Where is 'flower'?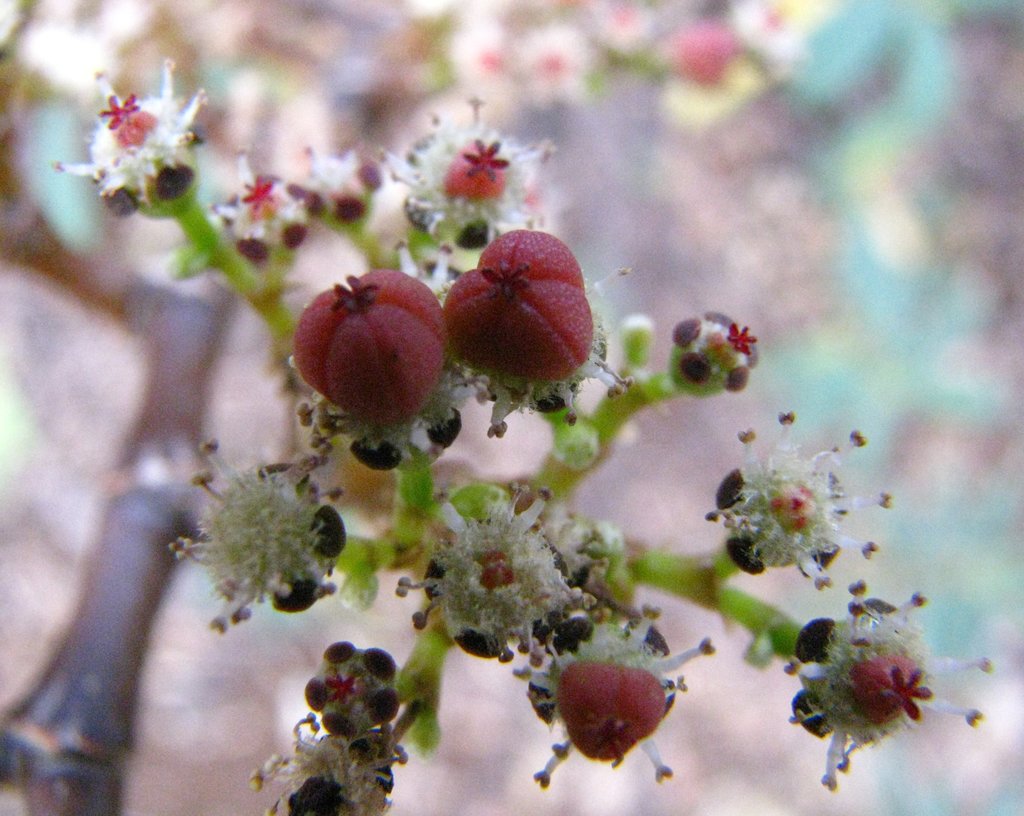
box=[198, 144, 319, 263].
